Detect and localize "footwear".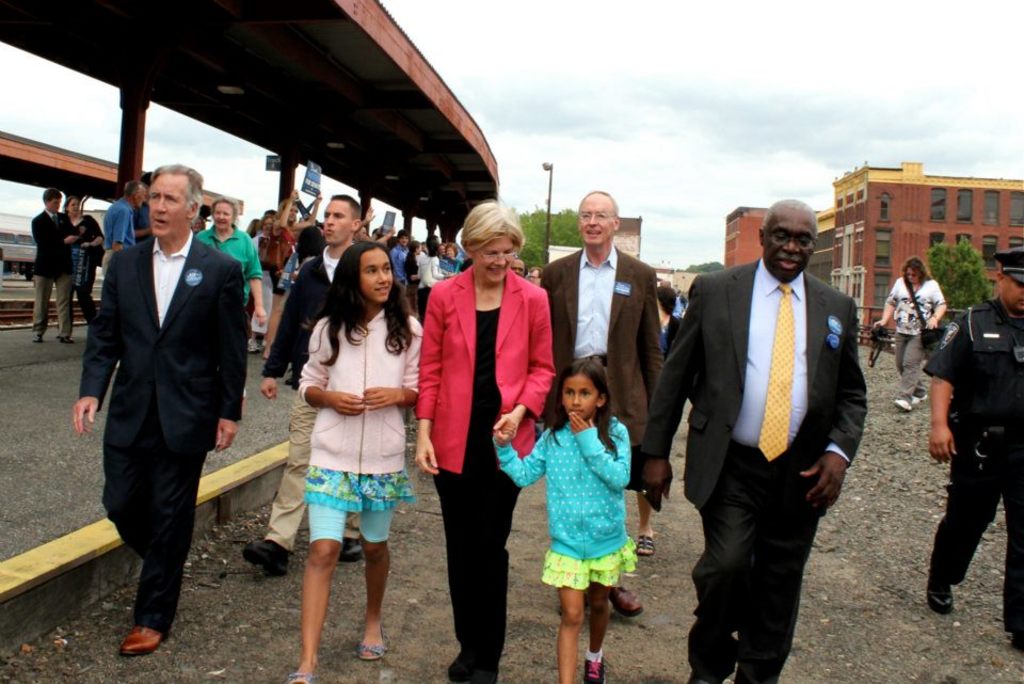
Localized at [283, 672, 314, 683].
